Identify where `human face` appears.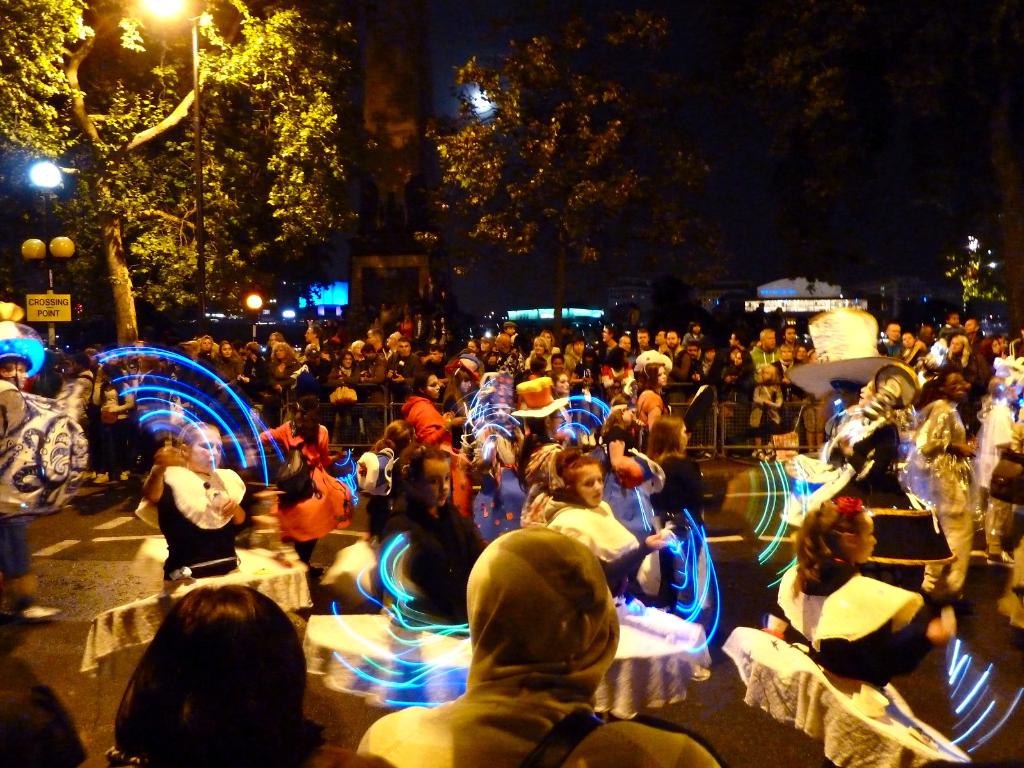
Appears at 429/351/439/362.
